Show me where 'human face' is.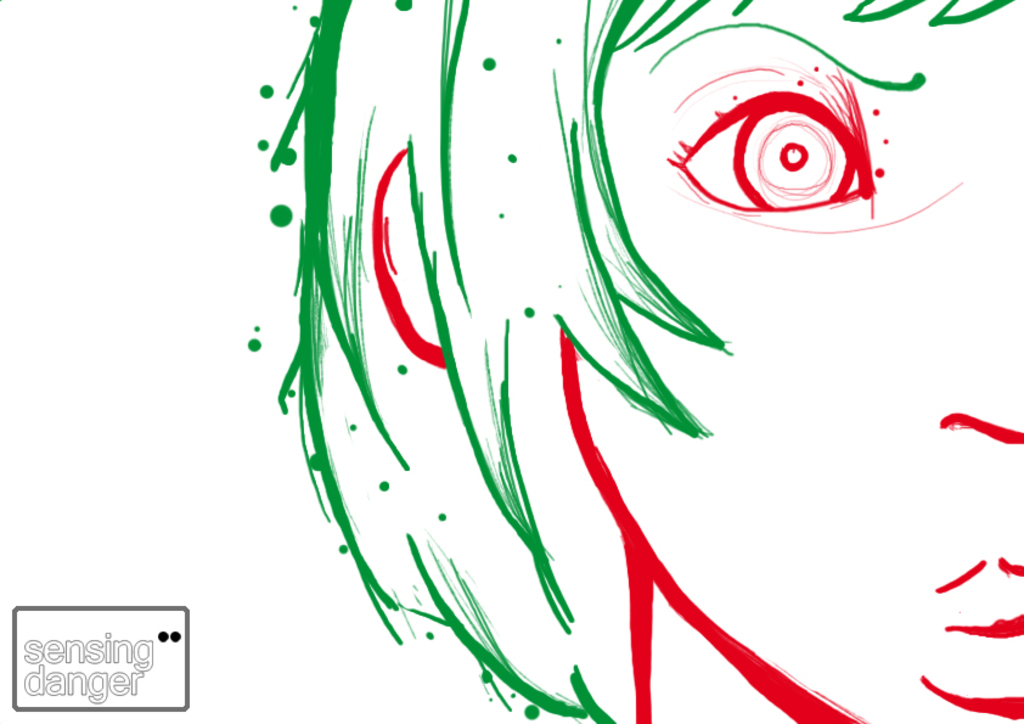
'human face' is at 592/0/1023/723.
